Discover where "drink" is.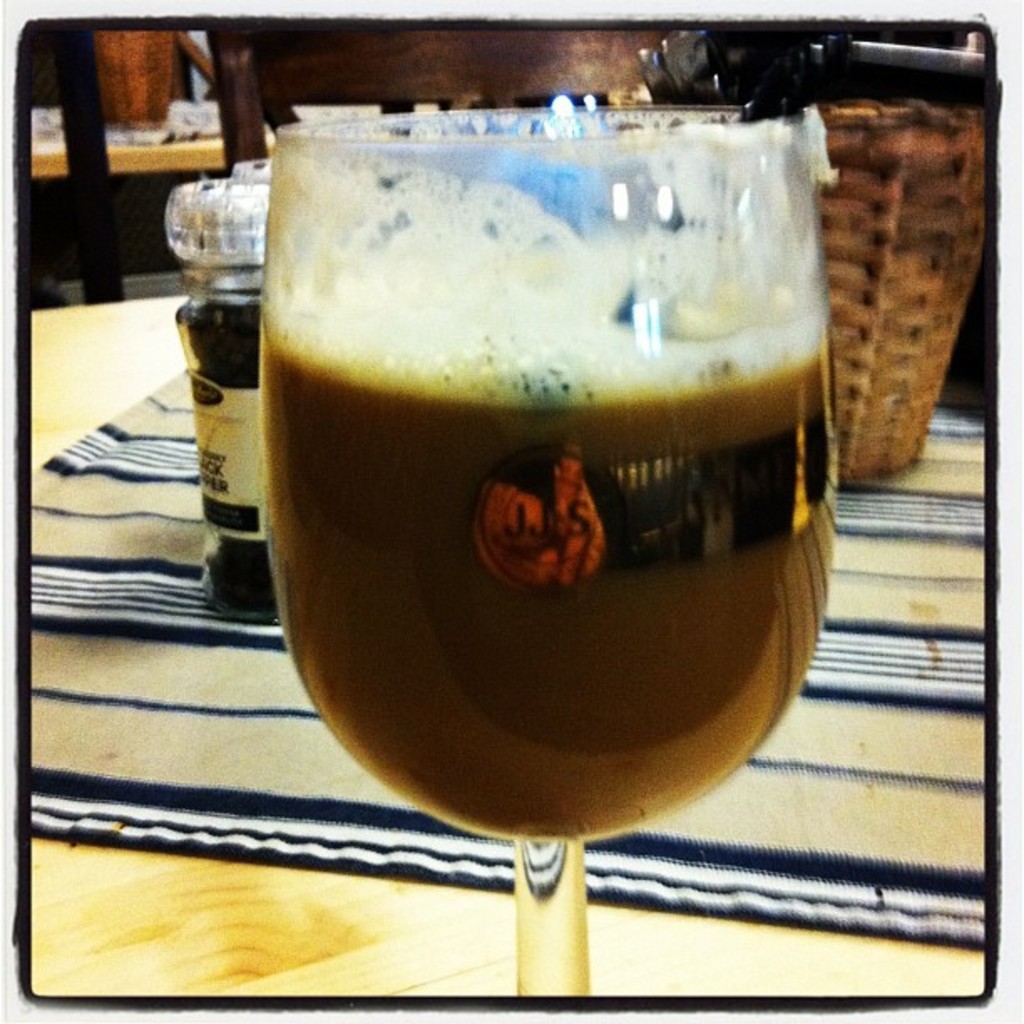
Discovered at [259, 315, 842, 848].
